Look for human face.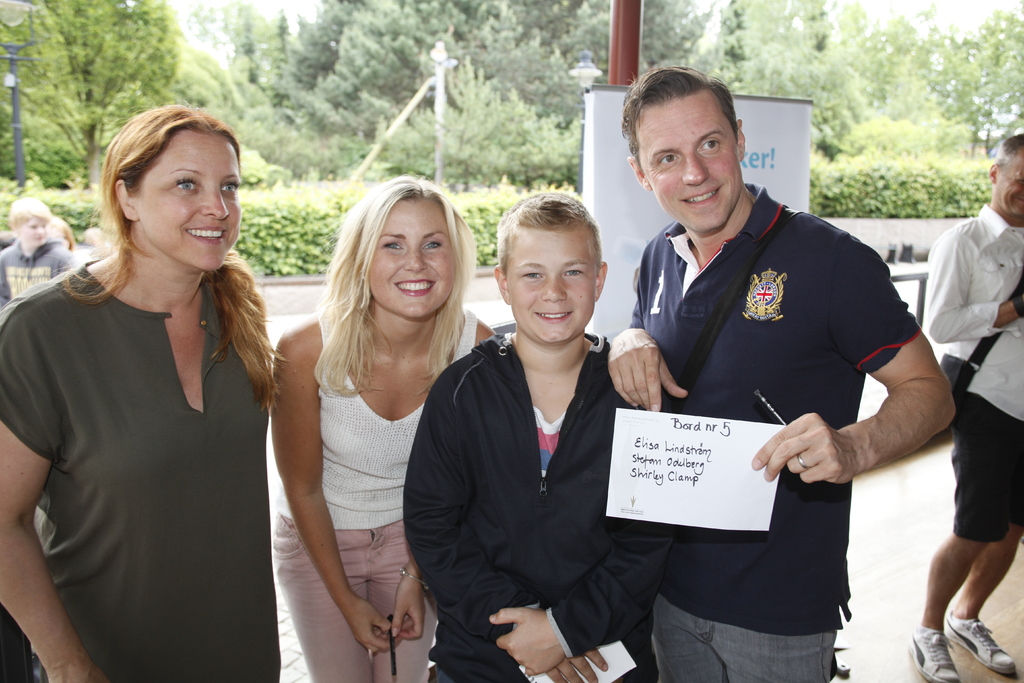
Found: 19/220/47/247.
